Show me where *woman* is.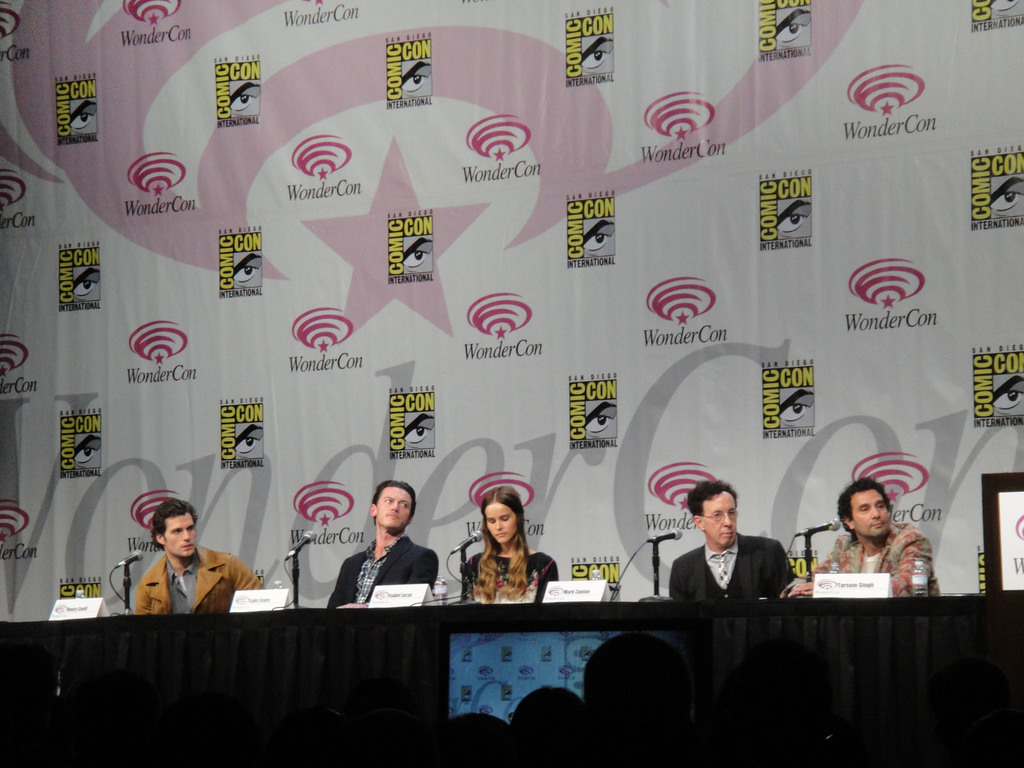
*woman* is at 450:490:554:616.
